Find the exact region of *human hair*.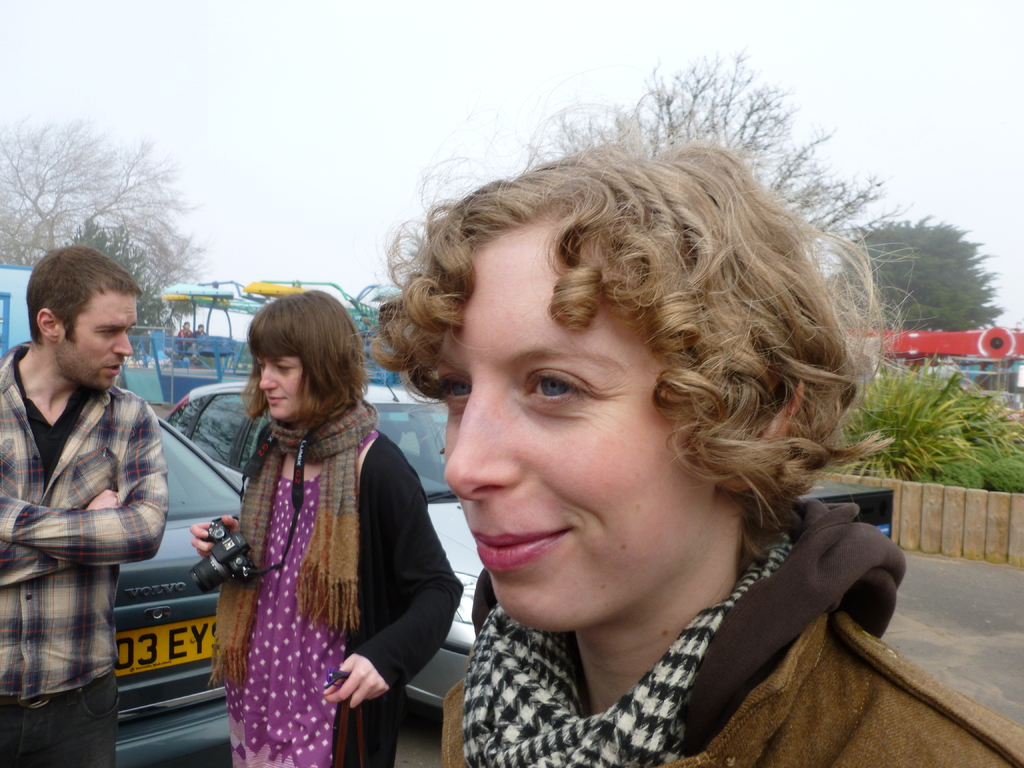
Exact region: pyautogui.locateOnScreen(22, 243, 144, 346).
